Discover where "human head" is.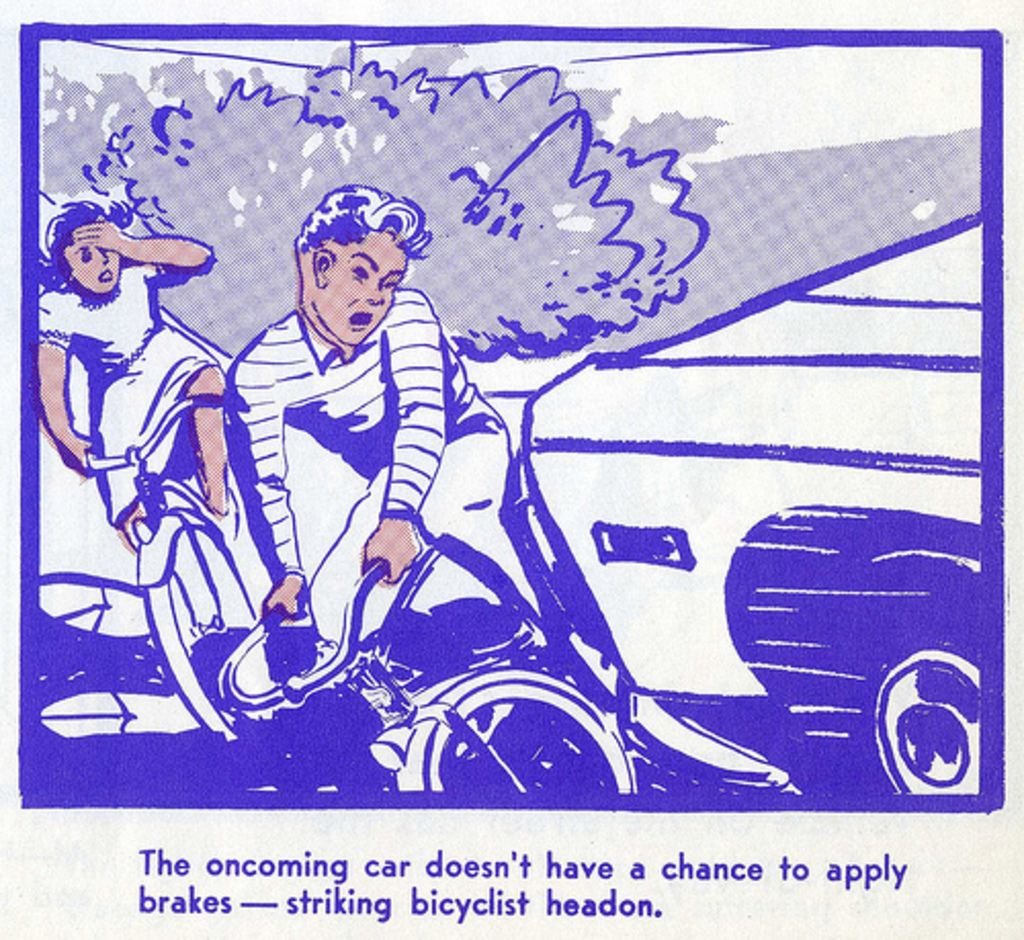
Discovered at box=[270, 184, 416, 346].
